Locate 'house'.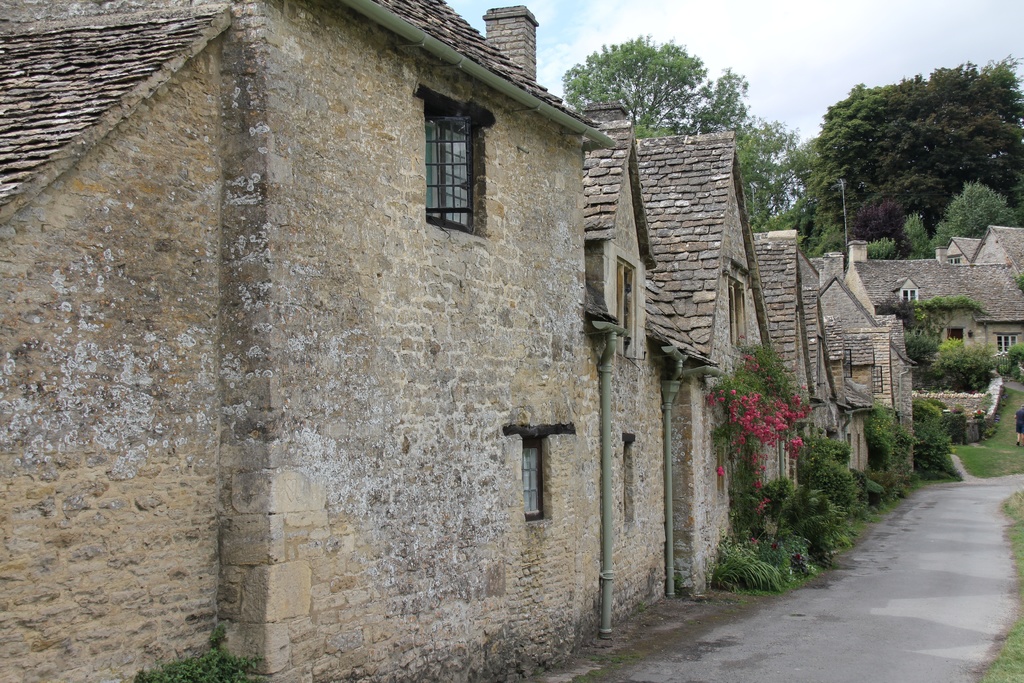
Bounding box: bbox=[967, 210, 1023, 289].
